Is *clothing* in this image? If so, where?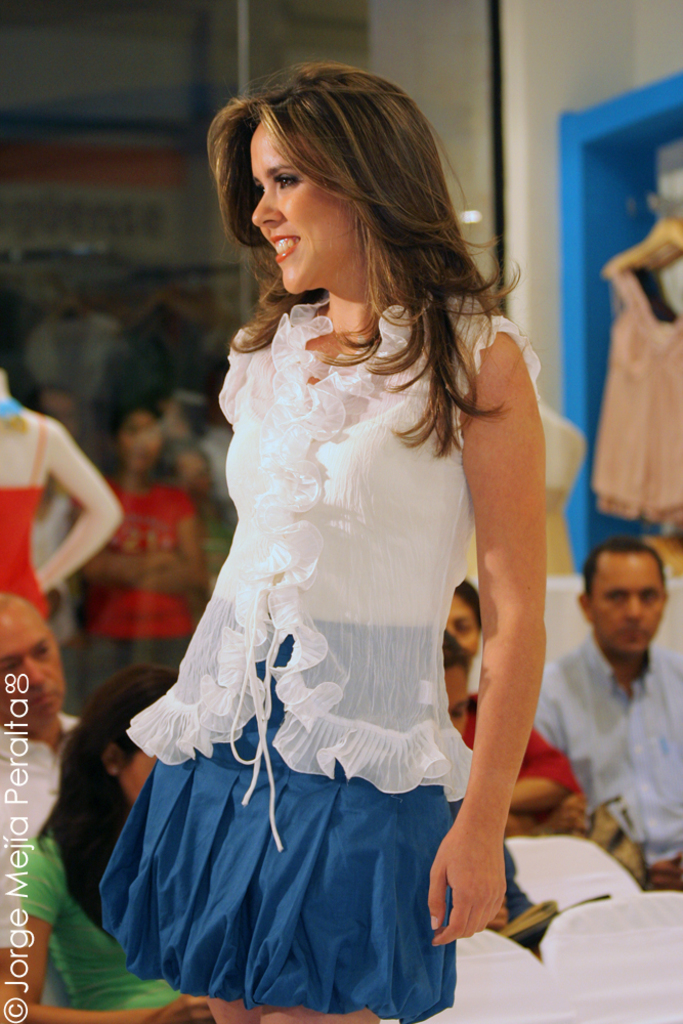
Yes, at bbox=(133, 251, 513, 883).
